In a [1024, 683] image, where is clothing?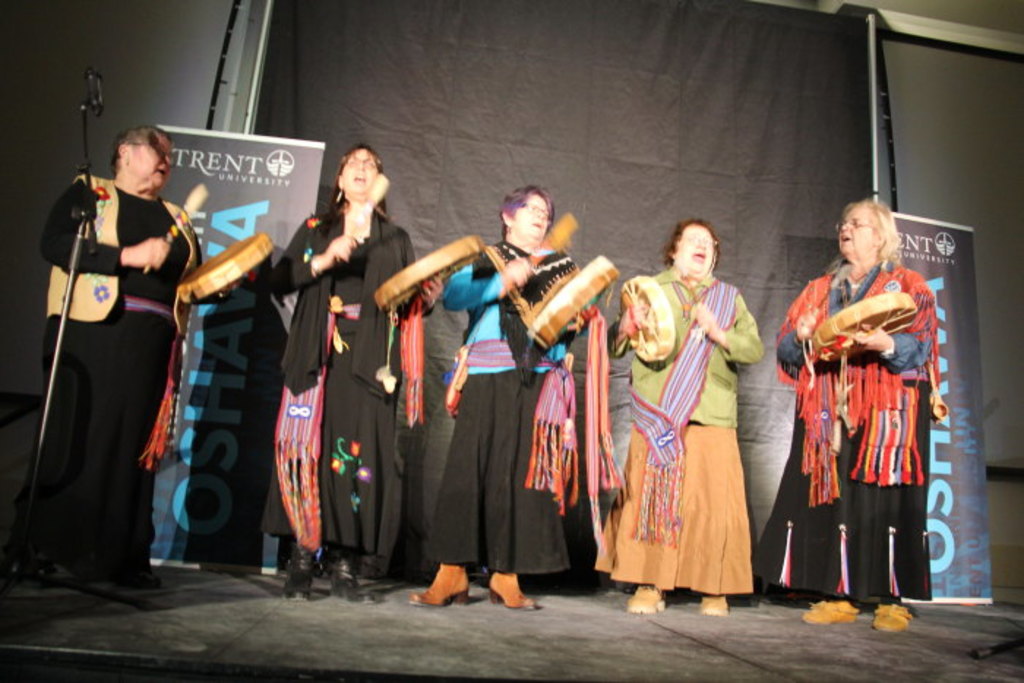
crop(38, 177, 202, 566).
